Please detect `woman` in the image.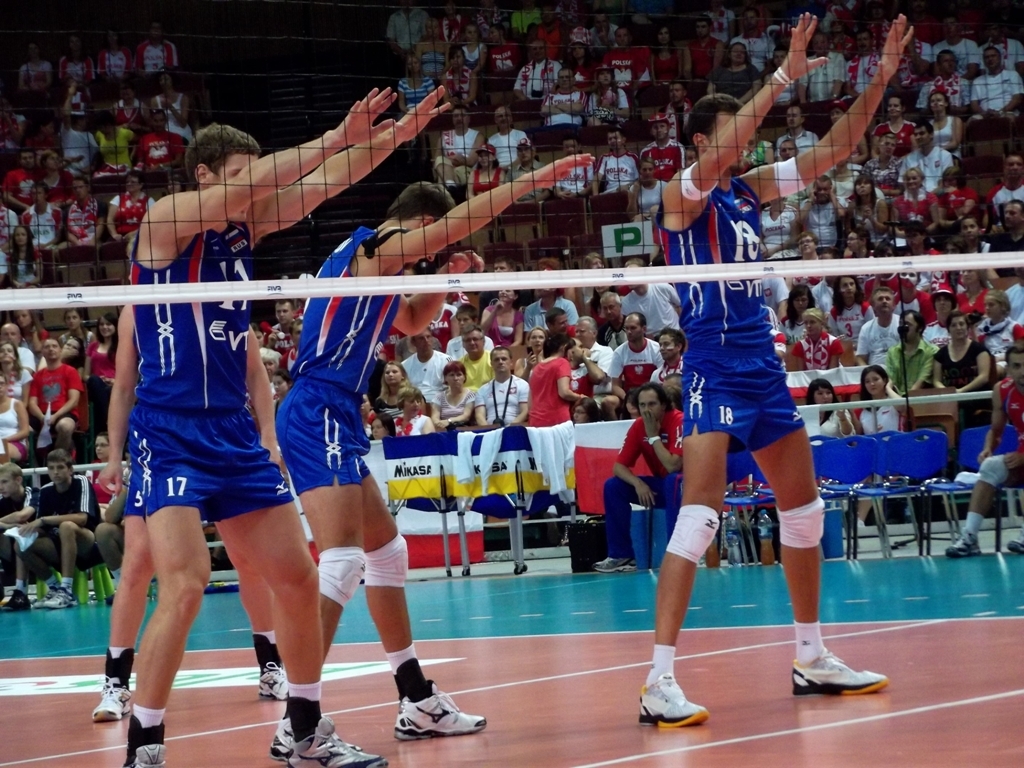
(x1=918, y1=90, x2=962, y2=157).
